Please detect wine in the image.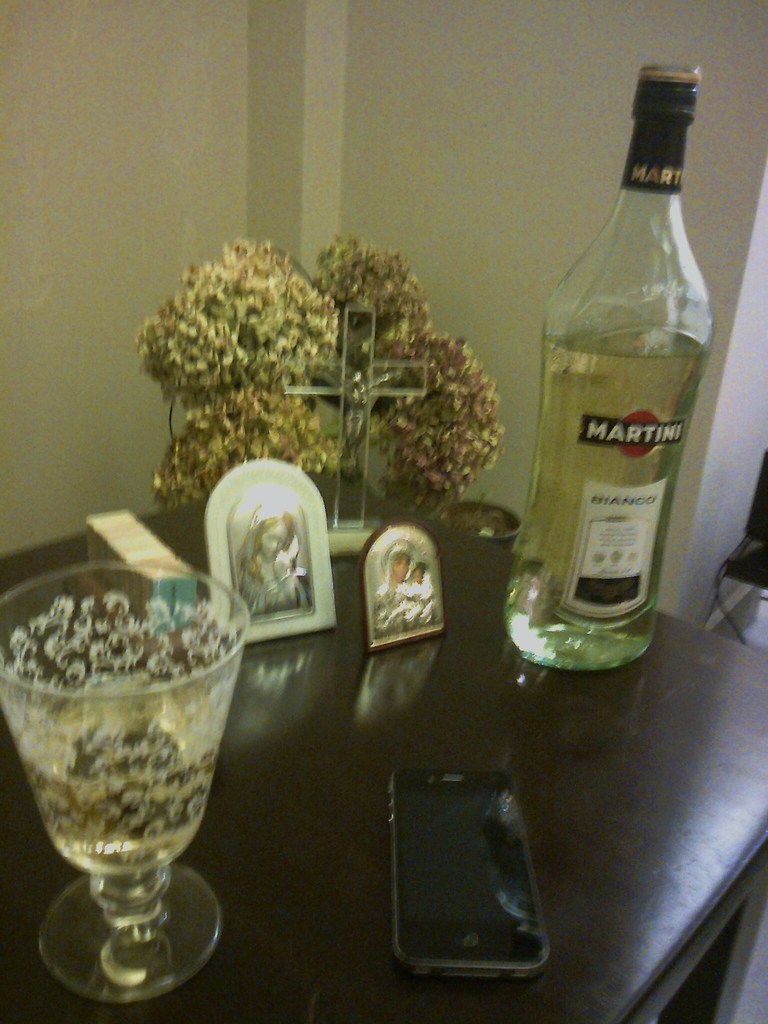
rect(23, 696, 226, 874).
